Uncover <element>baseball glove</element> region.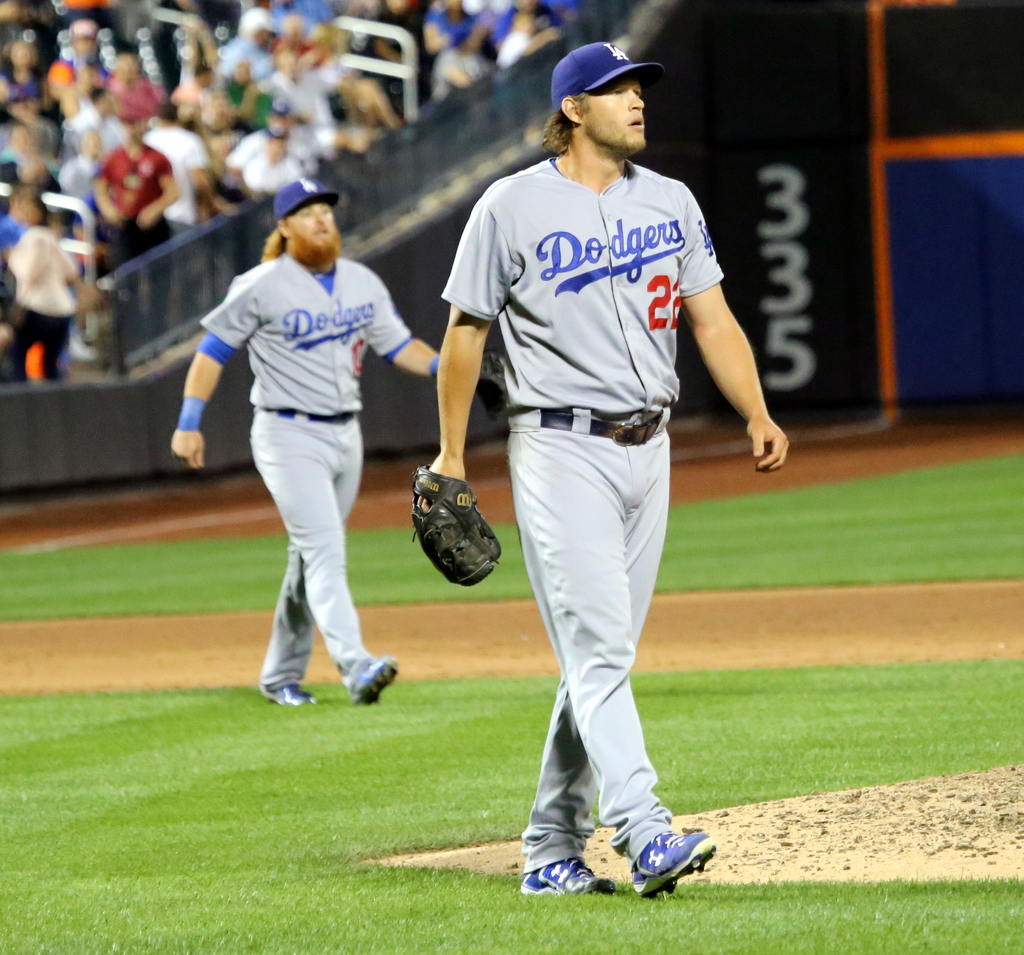
Uncovered: 406, 457, 500, 589.
